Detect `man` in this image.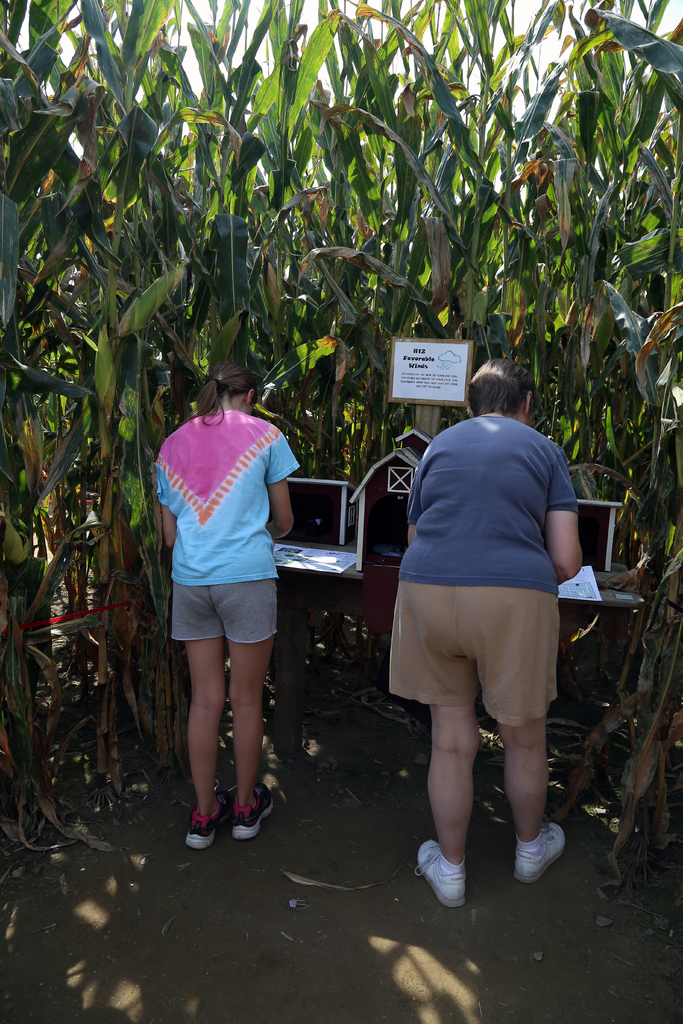
Detection: rect(374, 353, 599, 889).
